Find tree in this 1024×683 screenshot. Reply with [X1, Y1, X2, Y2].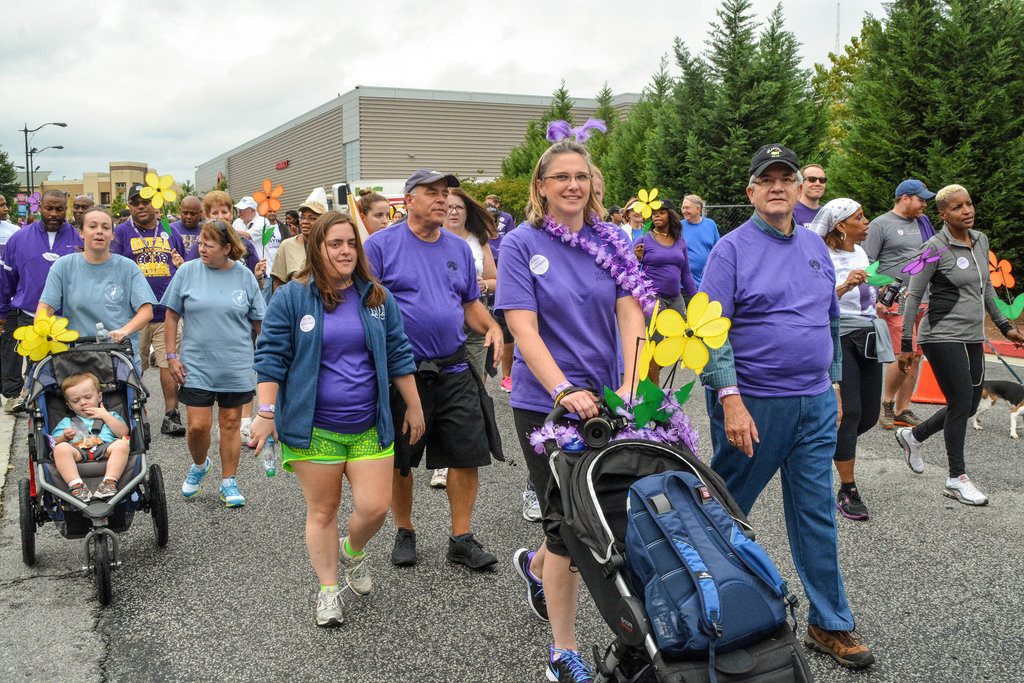
[609, 0, 837, 235].
